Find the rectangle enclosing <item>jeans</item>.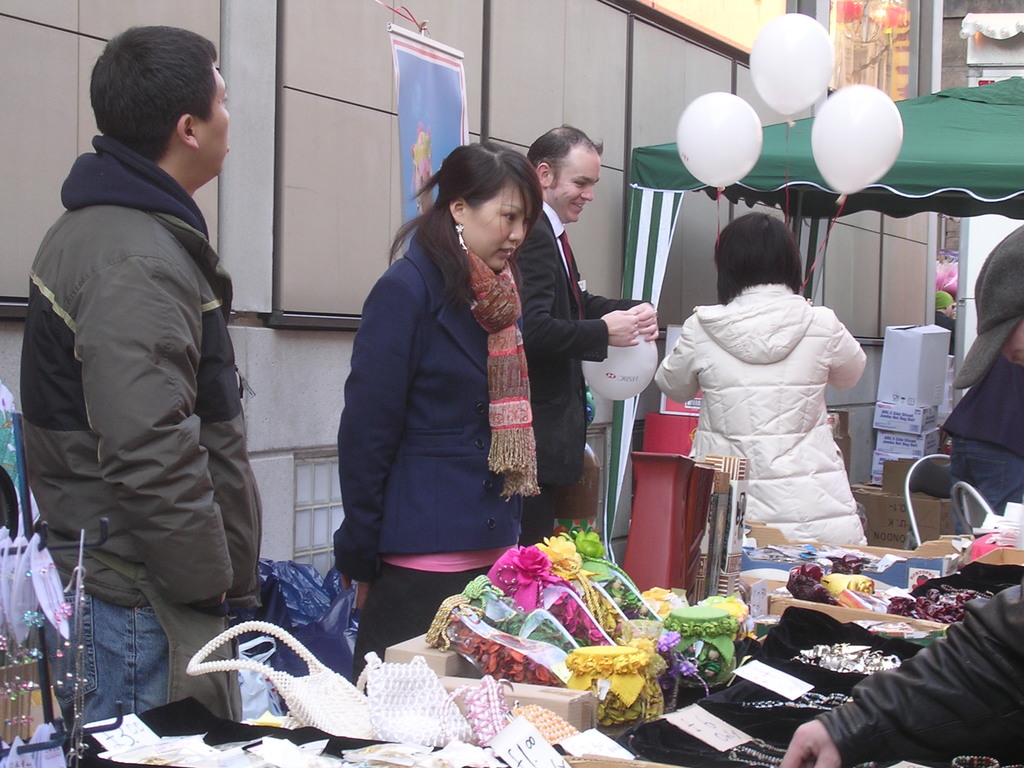
(x1=950, y1=435, x2=1023, y2=520).
